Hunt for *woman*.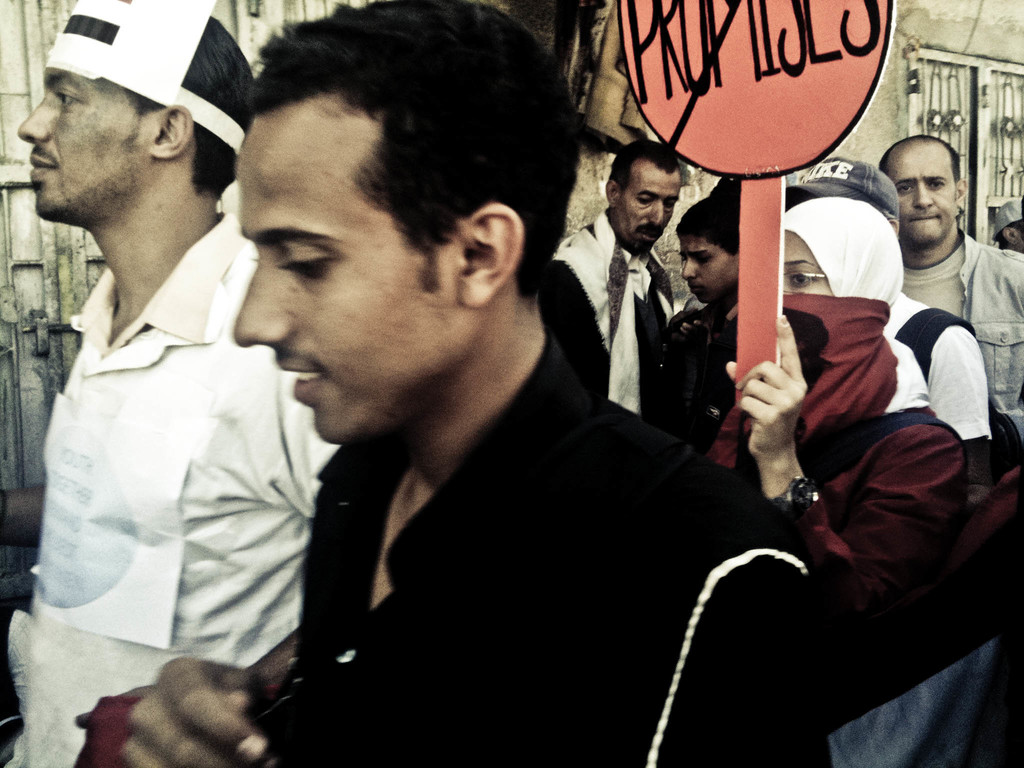
Hunted down at x1=649, y1=186, x2=743, y2=460.
